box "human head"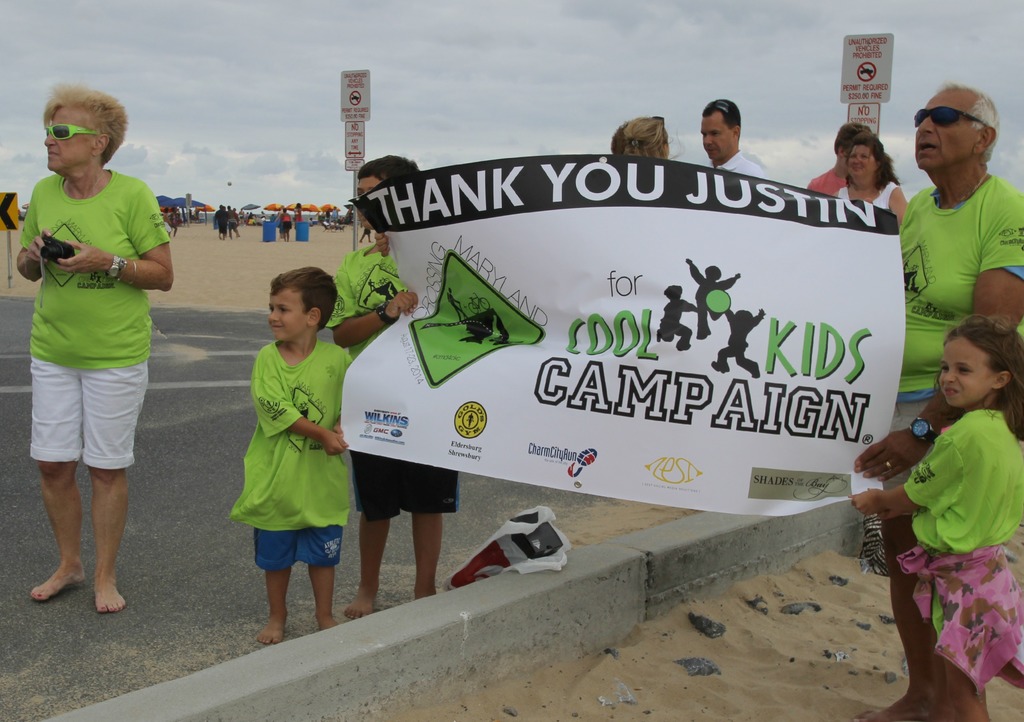
left=940, top=320, right=1016, bottom=411
